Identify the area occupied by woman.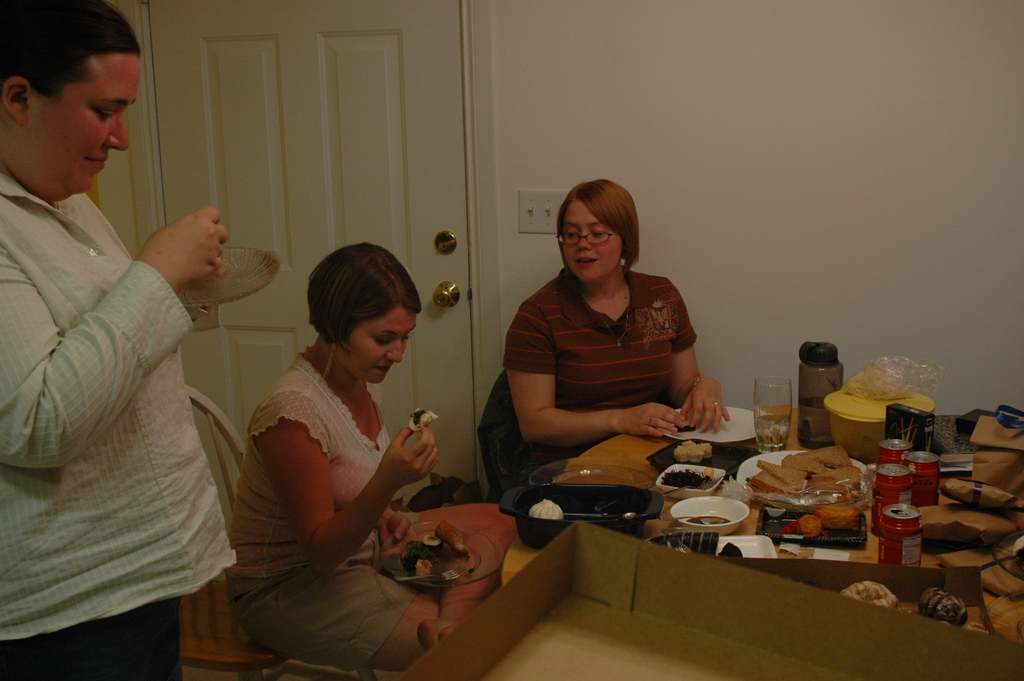
Area: <box>499,180,735,468</box>.
